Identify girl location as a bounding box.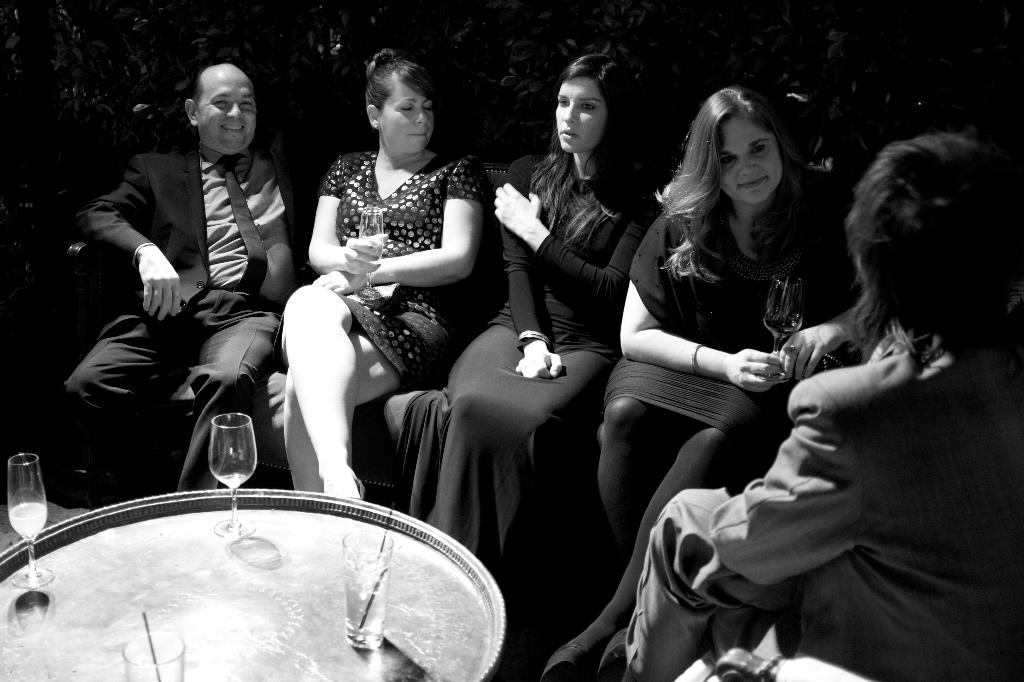
<region>277, 38, 492, 509</region>.
